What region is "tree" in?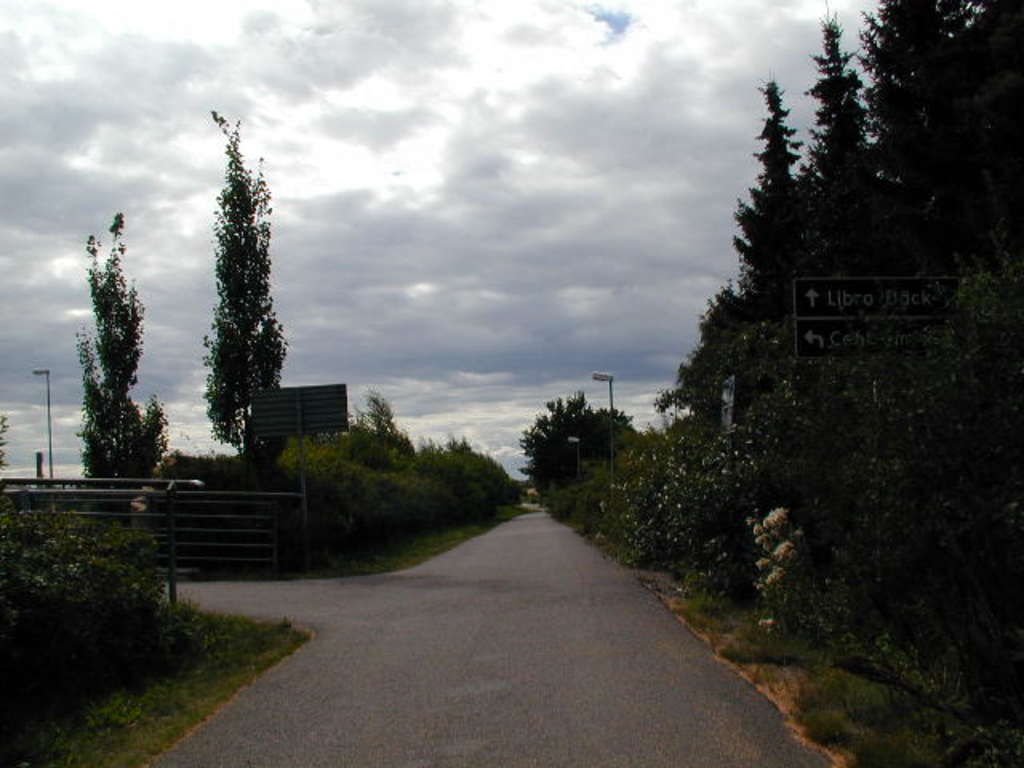
l=512, t=384, r=645, b=502.
